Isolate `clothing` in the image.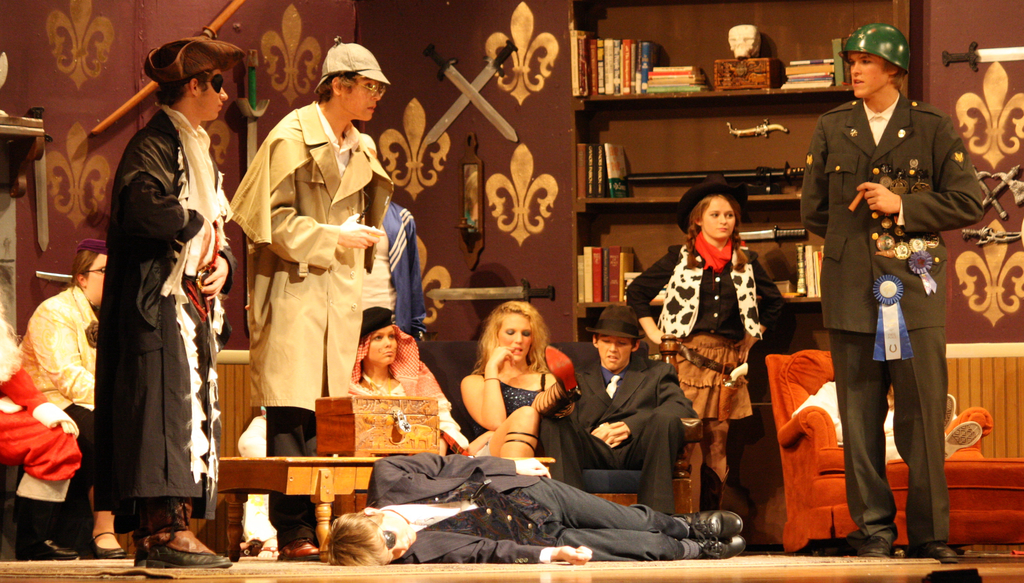
Isolated region: crop(373, 199, 418, 305).
